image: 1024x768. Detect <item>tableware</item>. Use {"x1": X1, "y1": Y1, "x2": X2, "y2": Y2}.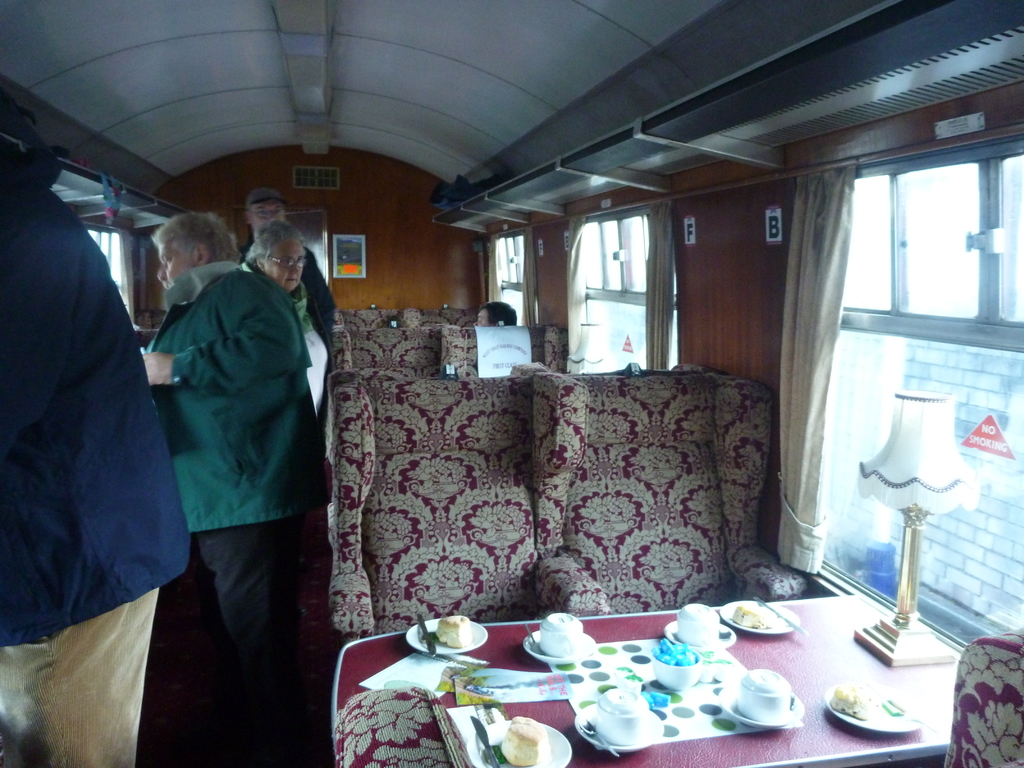
{"x1": 522, "y1": 627, "x2": 595, "y2": 667}.
